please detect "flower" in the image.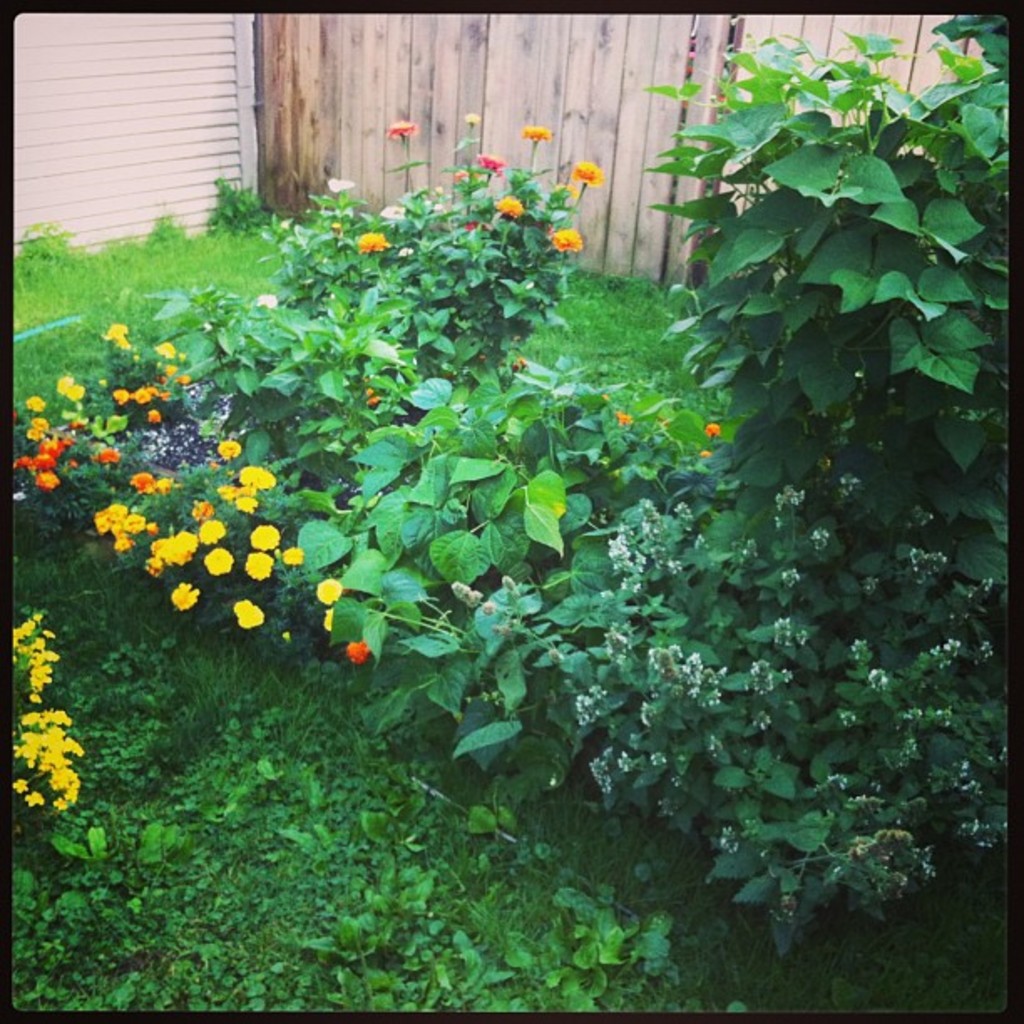
bbox=[244, 552, 274, 584].
